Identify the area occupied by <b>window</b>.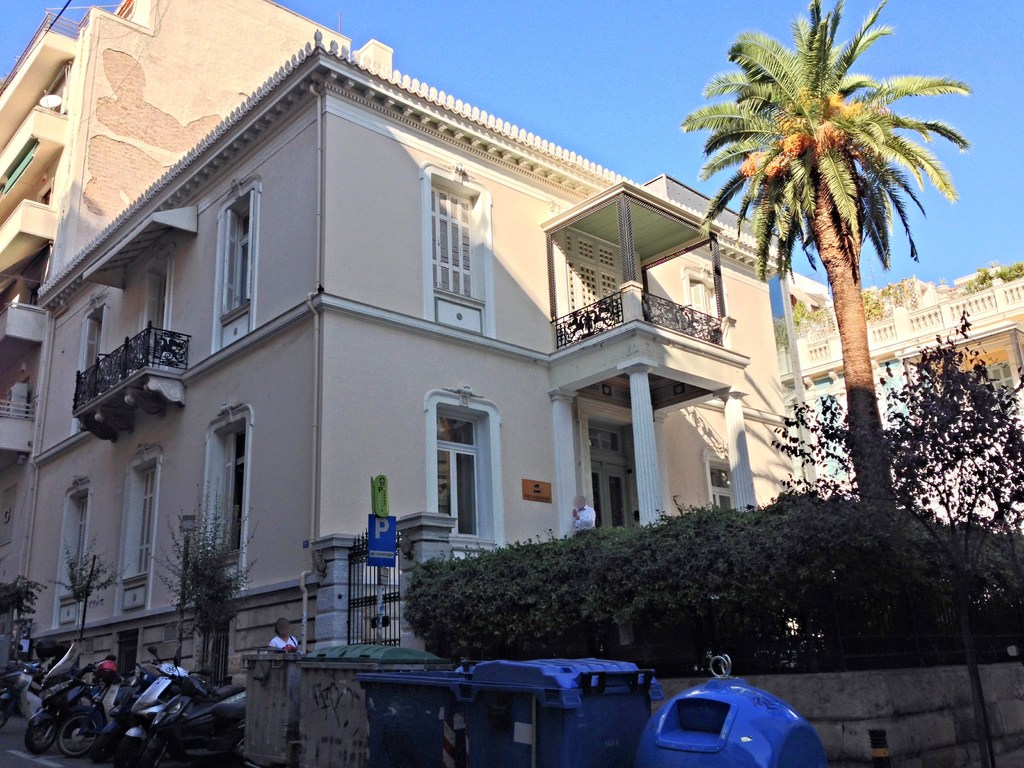
Area: (x1=218, y1=183, x2=257, y2=323).
